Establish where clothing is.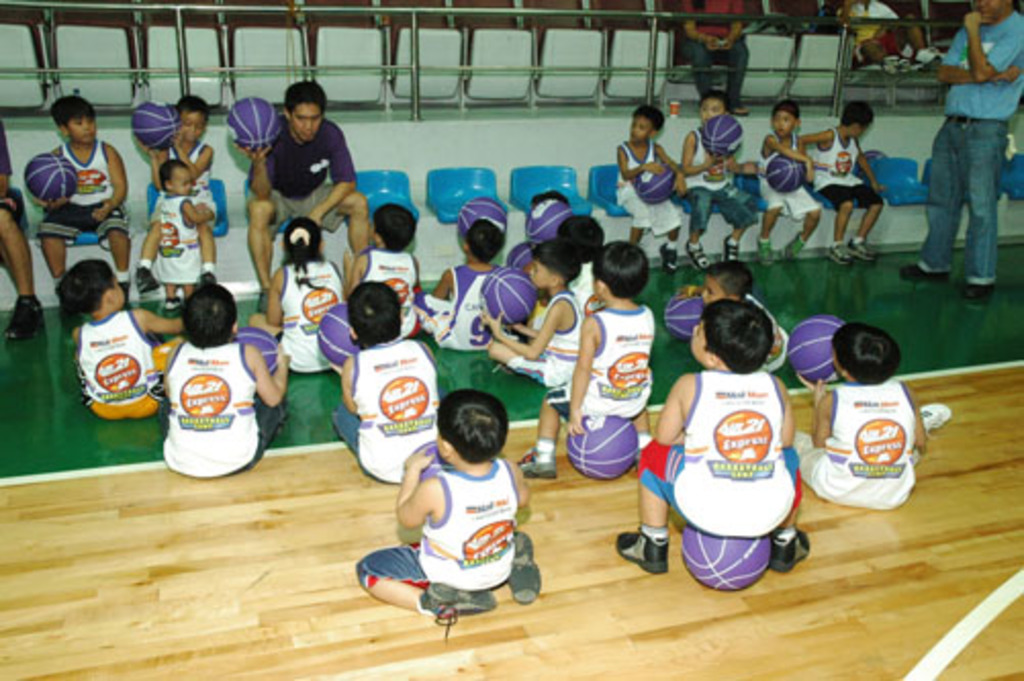
Established at [left=744, top=286, right=803, bottom=376].
